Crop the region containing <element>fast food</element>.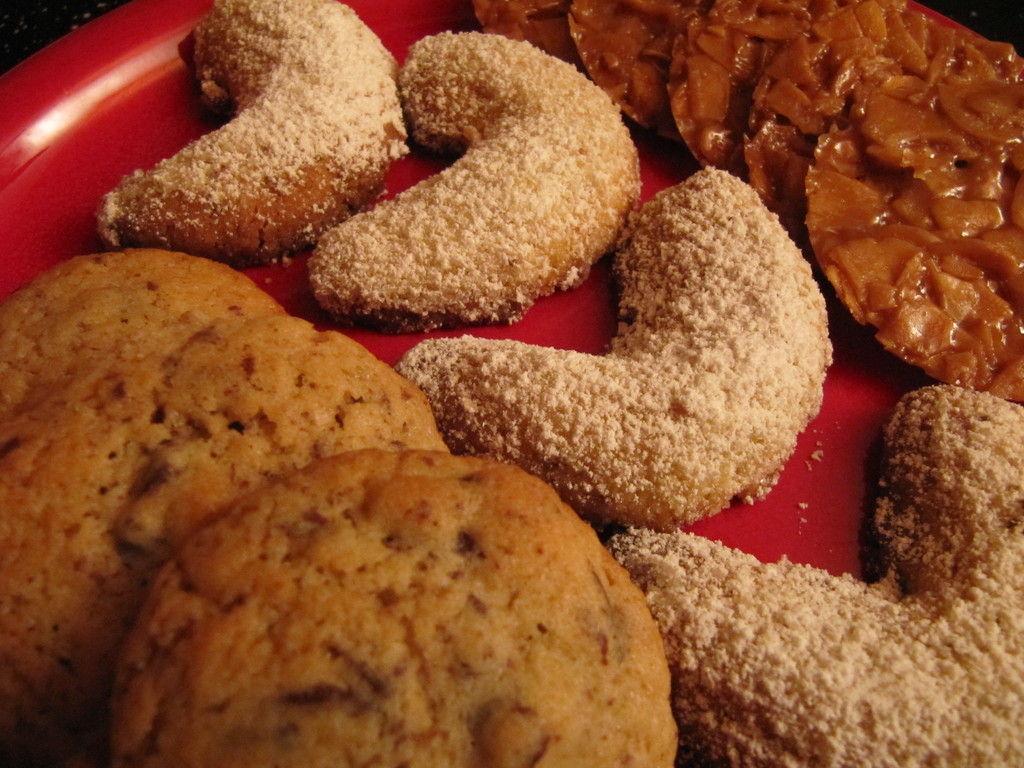
Crop region: [399,170,836,527].
